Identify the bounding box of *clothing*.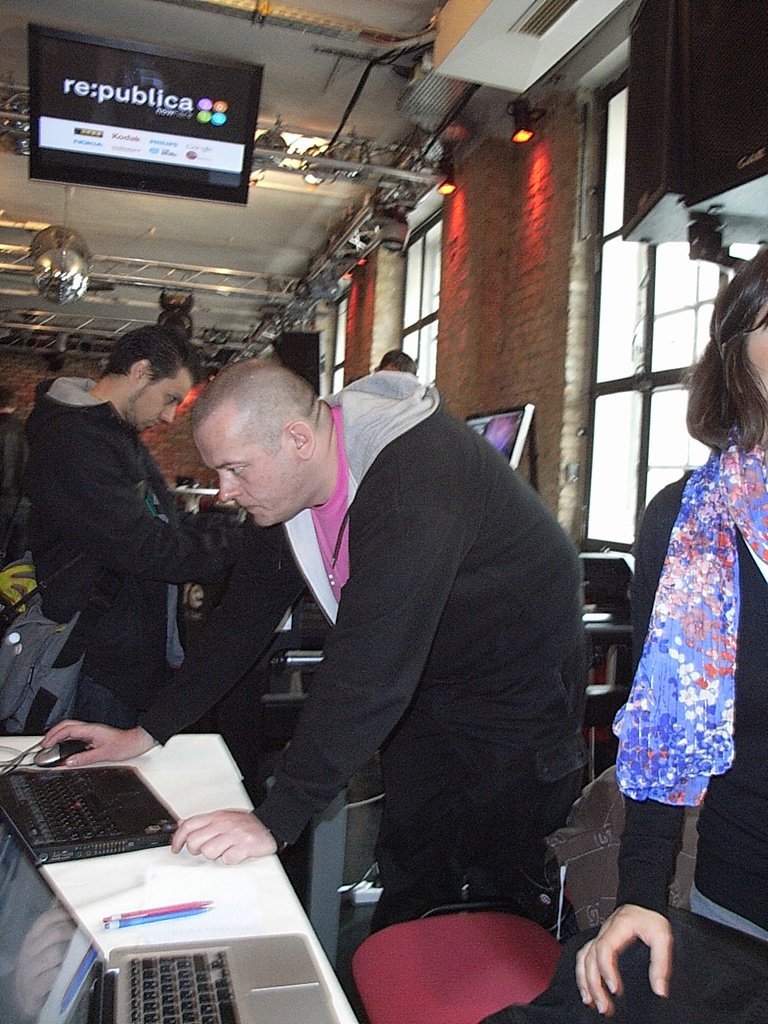
[left=593, top=369, right=766, bottom=952].
